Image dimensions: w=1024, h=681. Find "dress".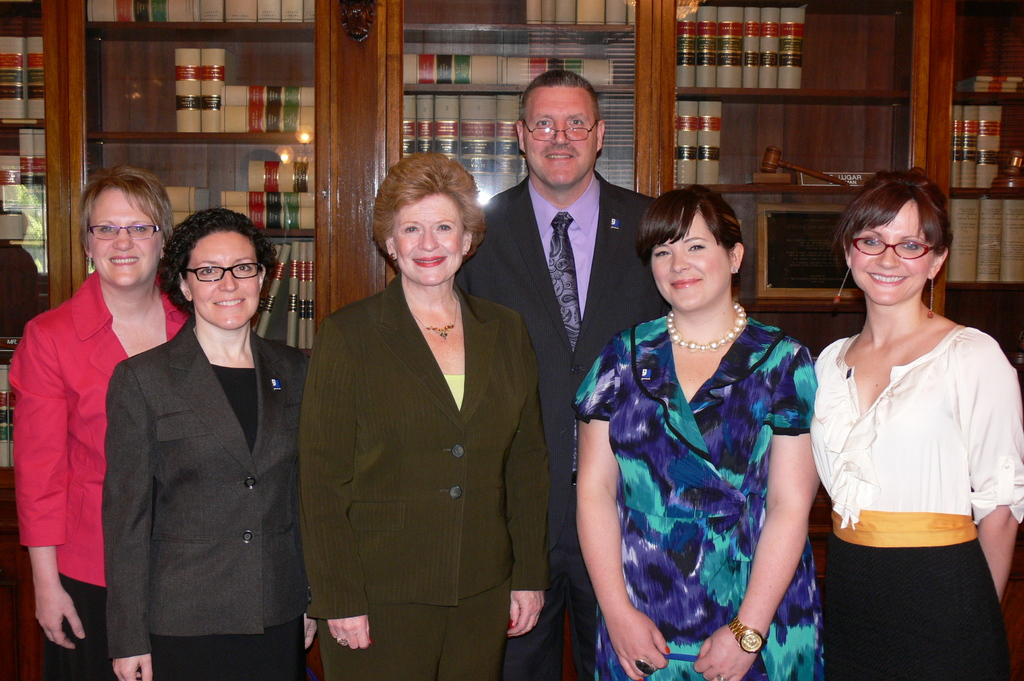
571/316/831/680.
